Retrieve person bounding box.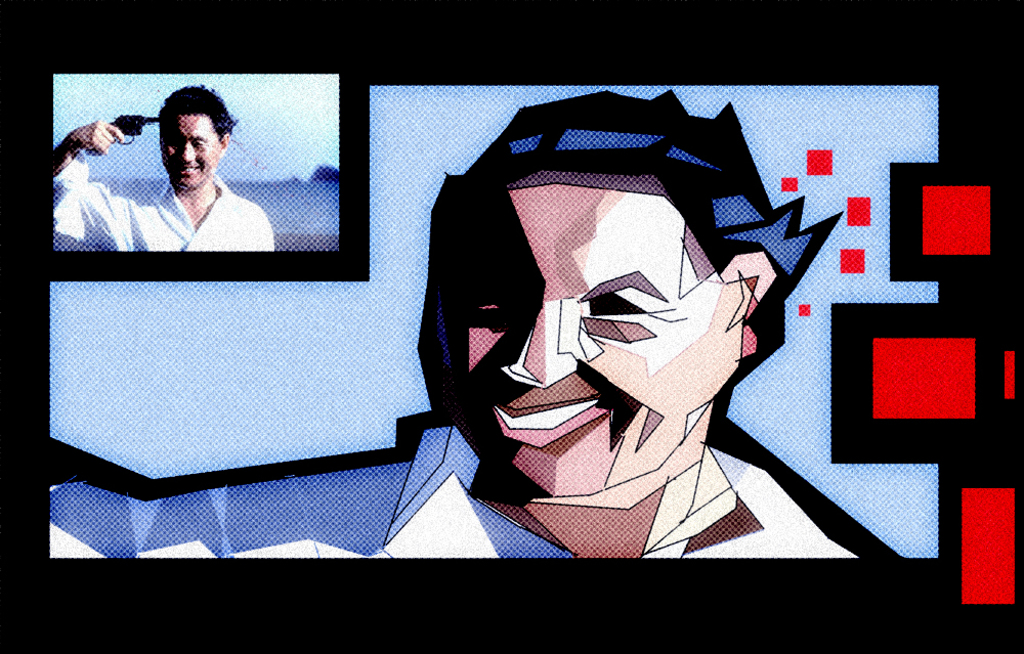
Bounding box: 52 81 275 251.
